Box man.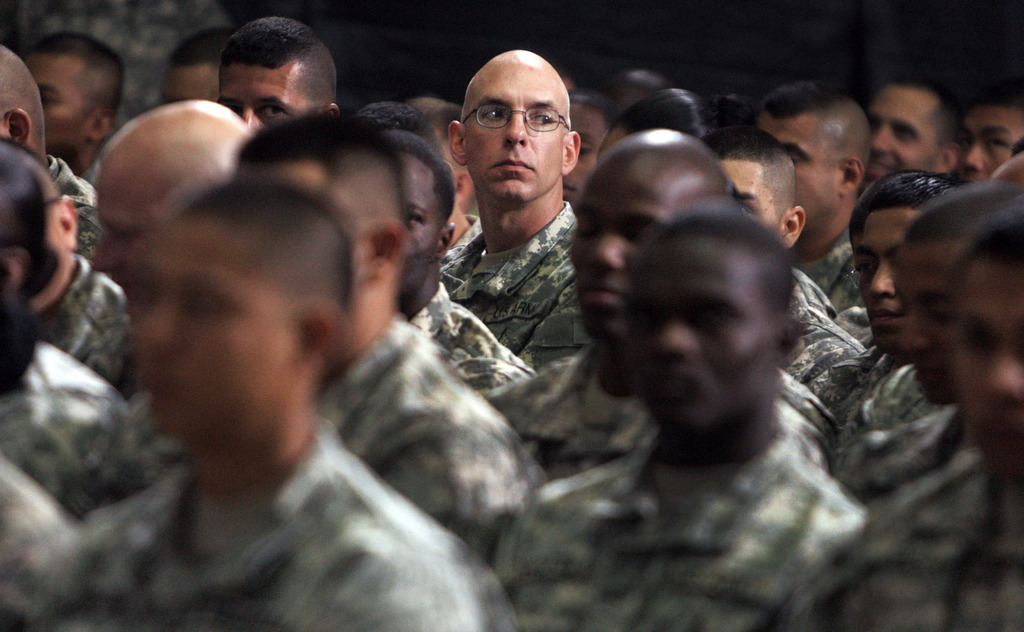
589/68/707/160.
